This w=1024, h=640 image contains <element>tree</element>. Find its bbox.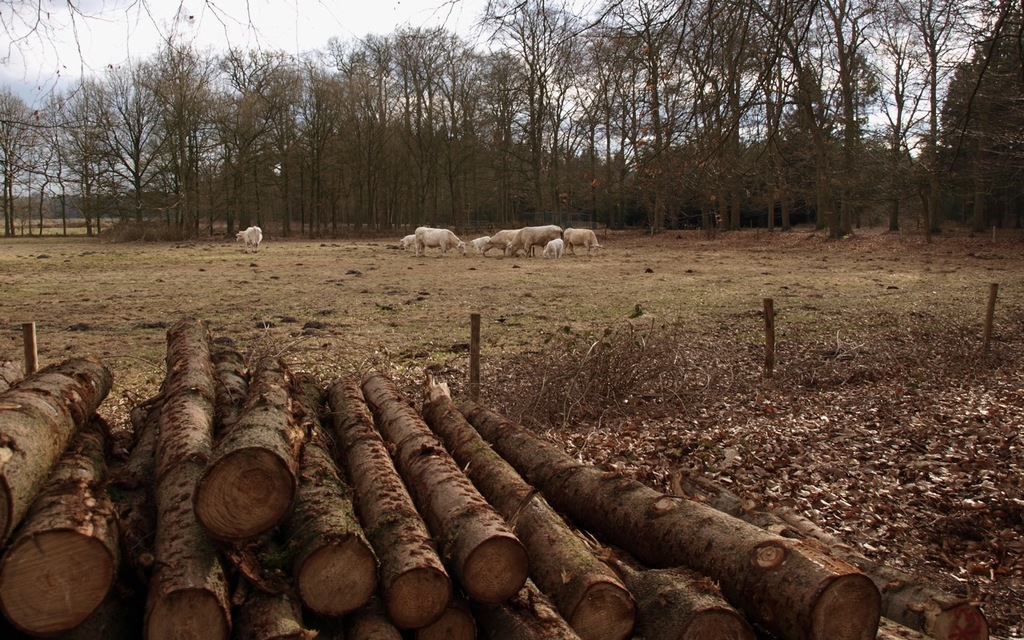
[270, 48, 322, 250].
